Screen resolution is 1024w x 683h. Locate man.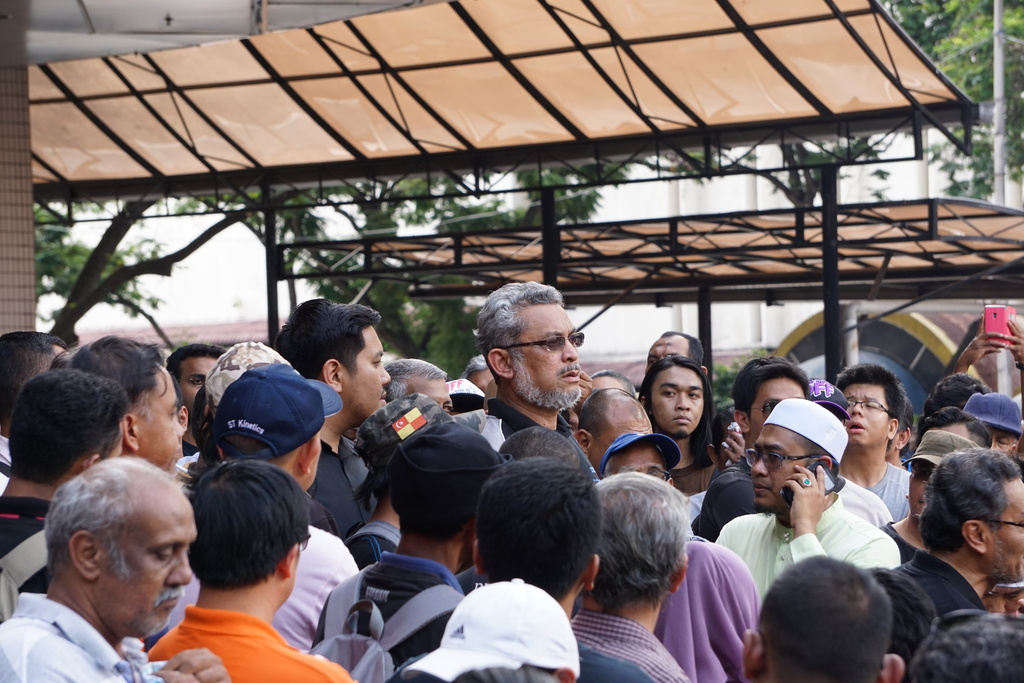
BBox(715, 395, 901, 595).
